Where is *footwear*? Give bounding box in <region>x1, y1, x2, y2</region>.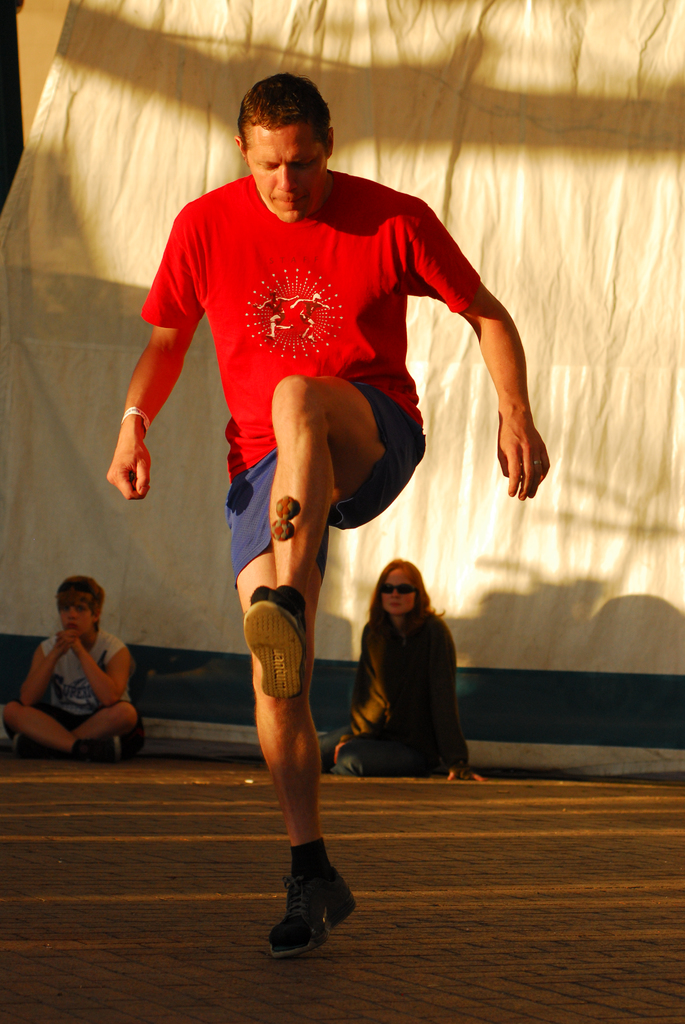
<region>0, 725, 21, 760</region>.
